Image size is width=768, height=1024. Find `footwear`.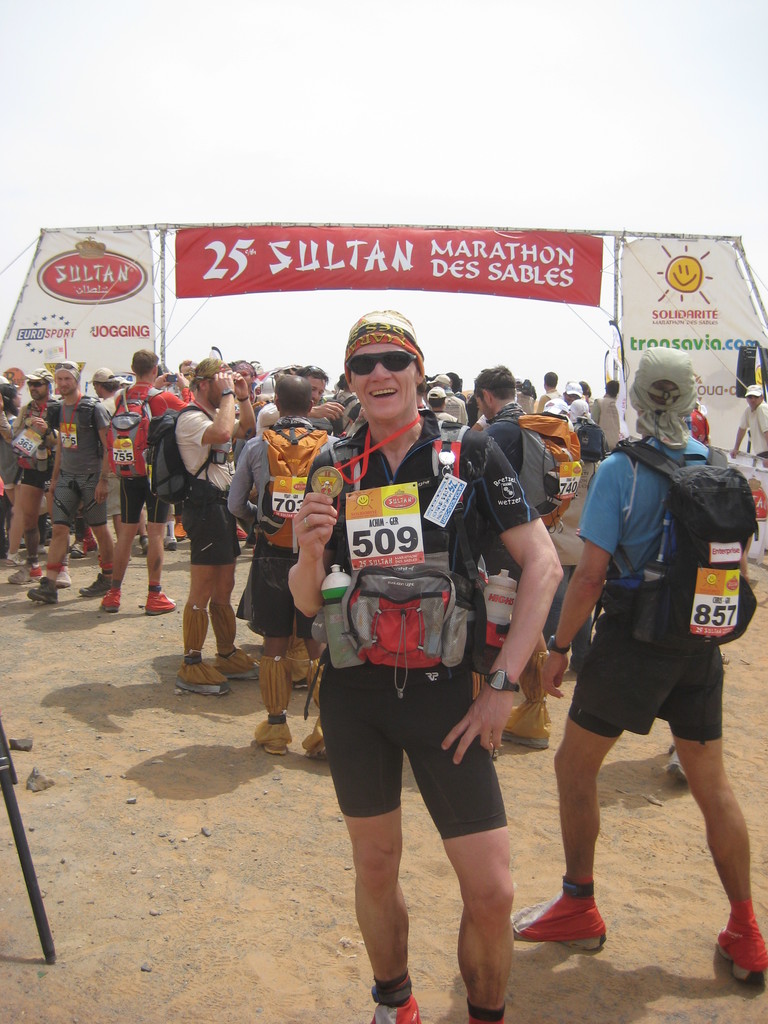
region(138, 538, 150, 554).
